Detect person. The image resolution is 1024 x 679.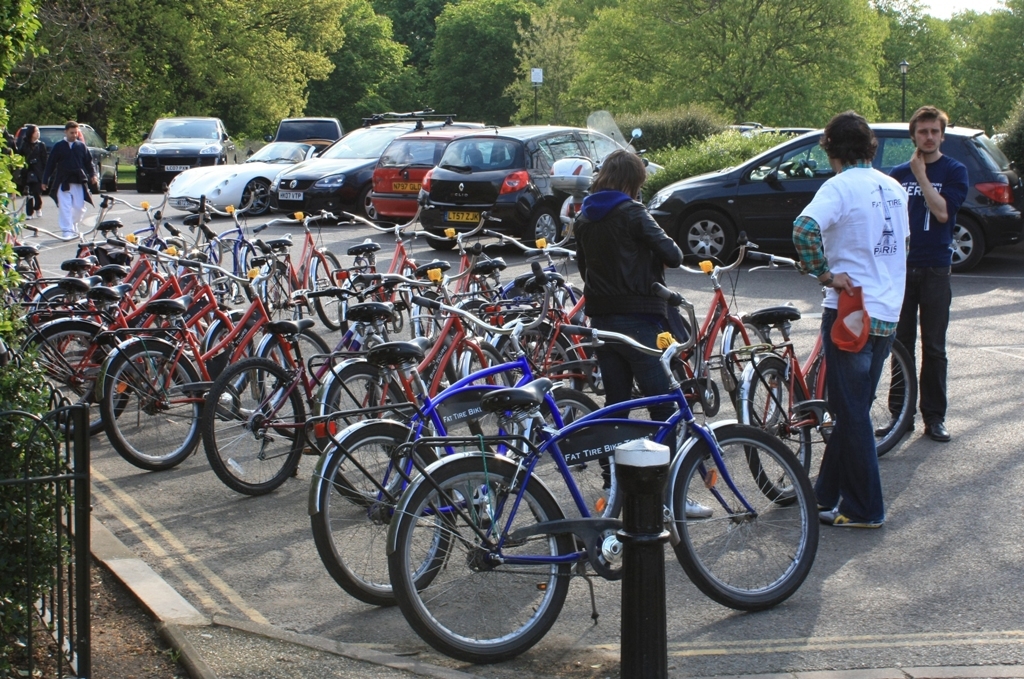
bbox=[43, 121, 95, 242].
